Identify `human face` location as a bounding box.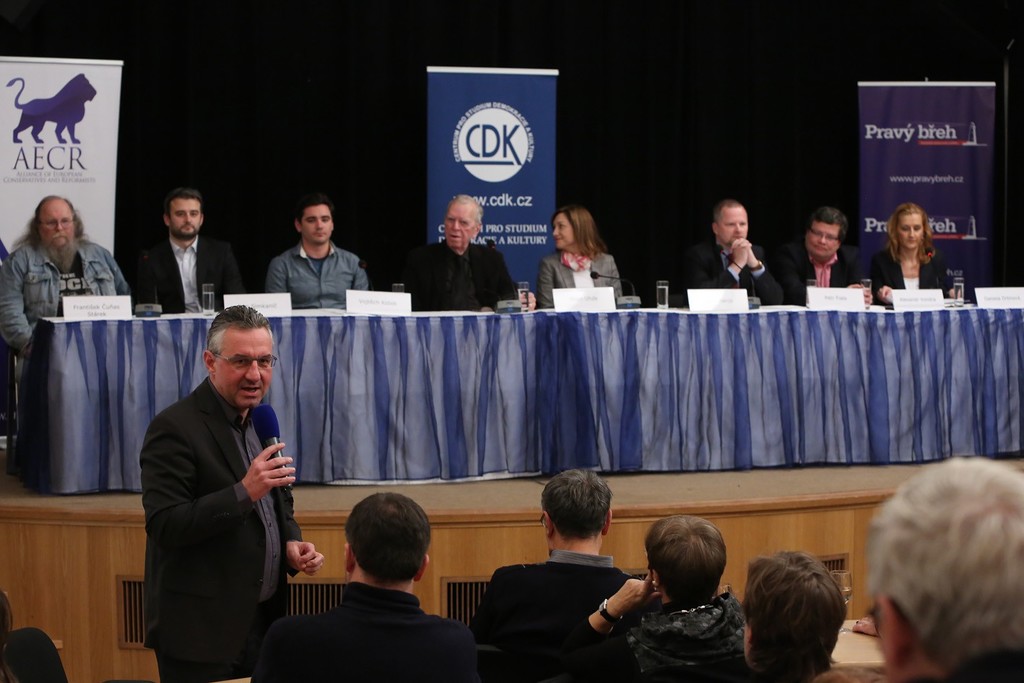
bbox(811, 225, 835, 257).
